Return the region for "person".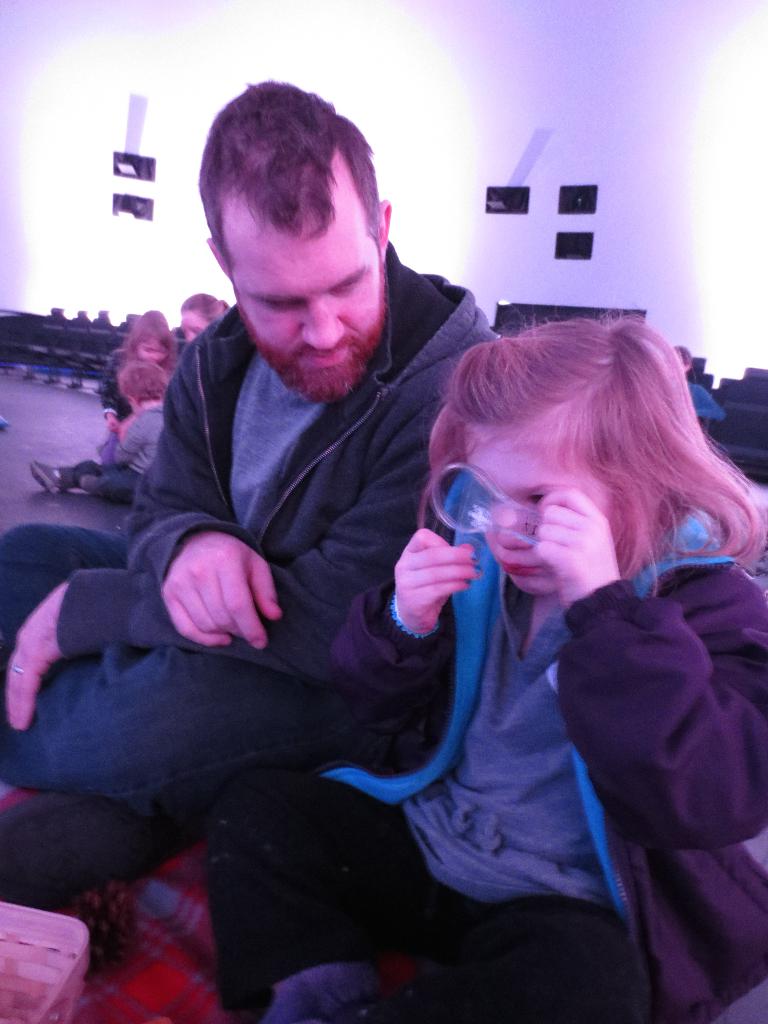
<bbox>27, 360, 169, 505</bbox>.
